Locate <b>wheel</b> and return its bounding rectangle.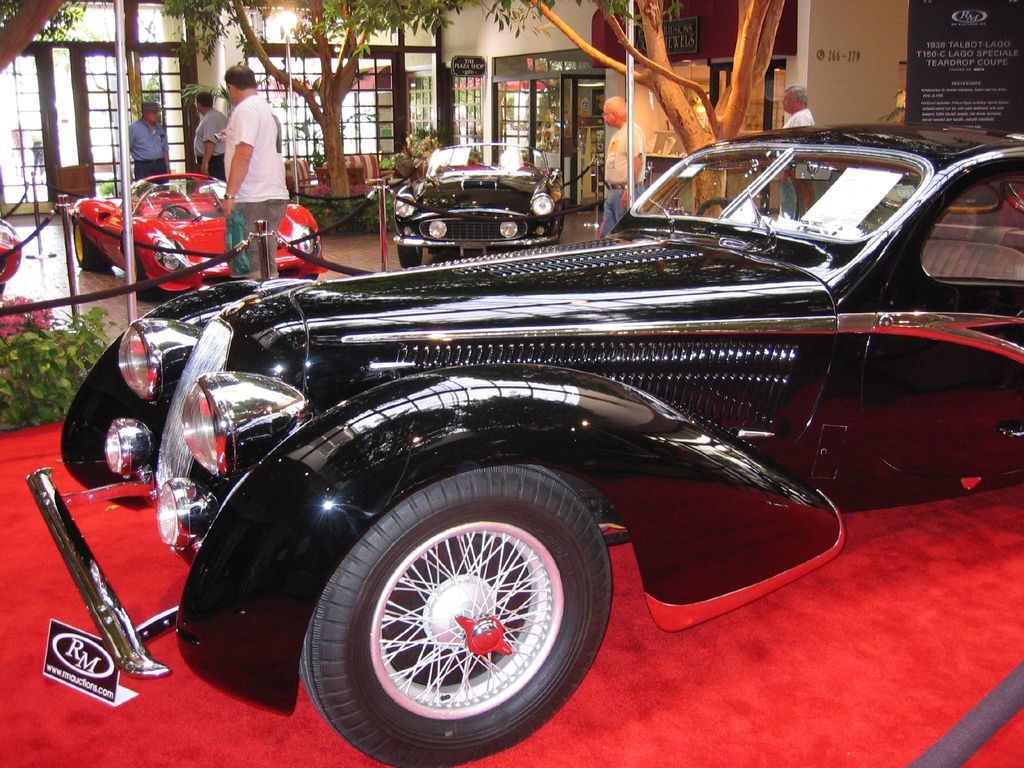
76 225 114 275.
